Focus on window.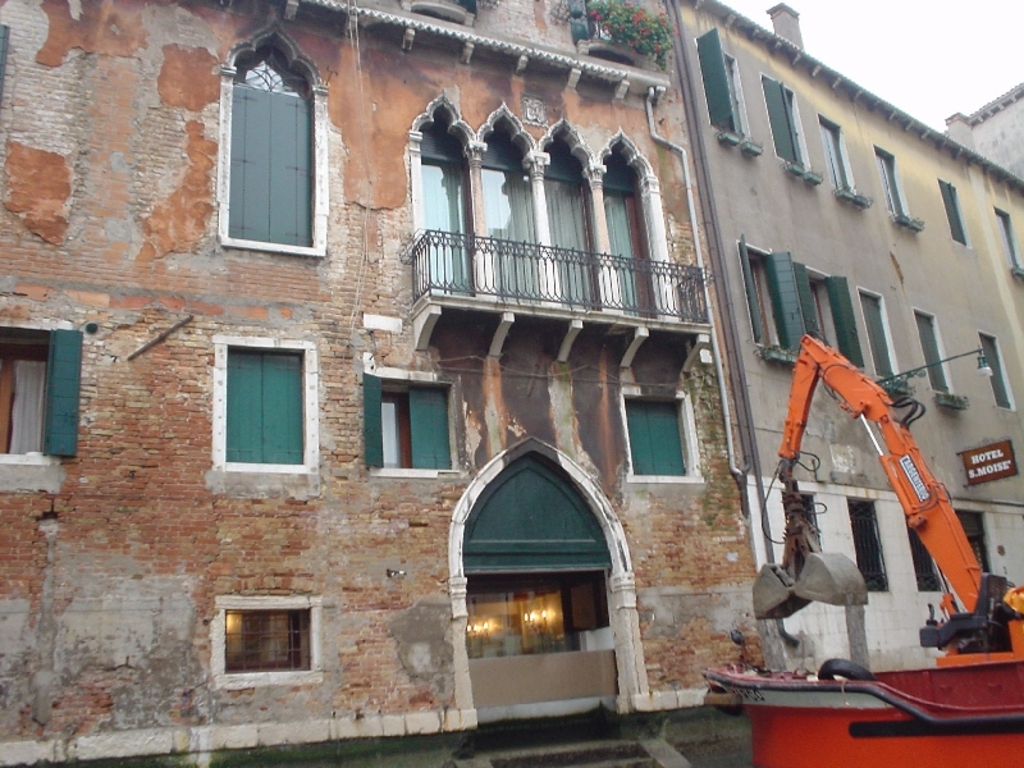
Focused at region(0, 326, 82, 465).
